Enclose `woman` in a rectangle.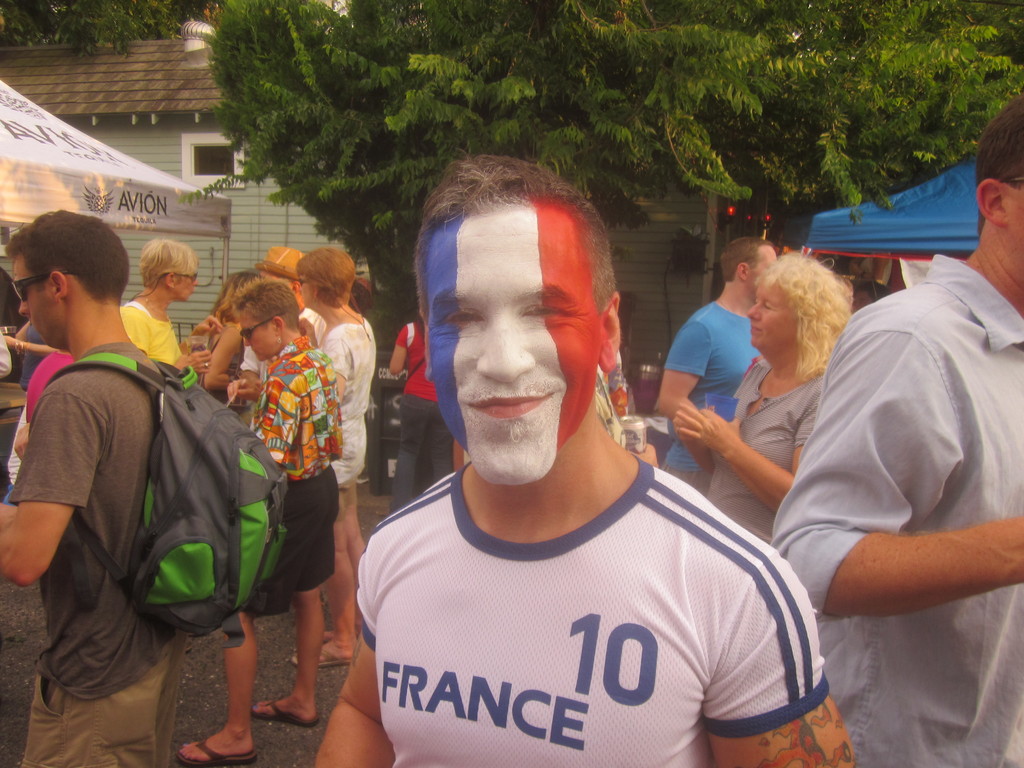
left=174, top=283, right=349, bottom=767.
